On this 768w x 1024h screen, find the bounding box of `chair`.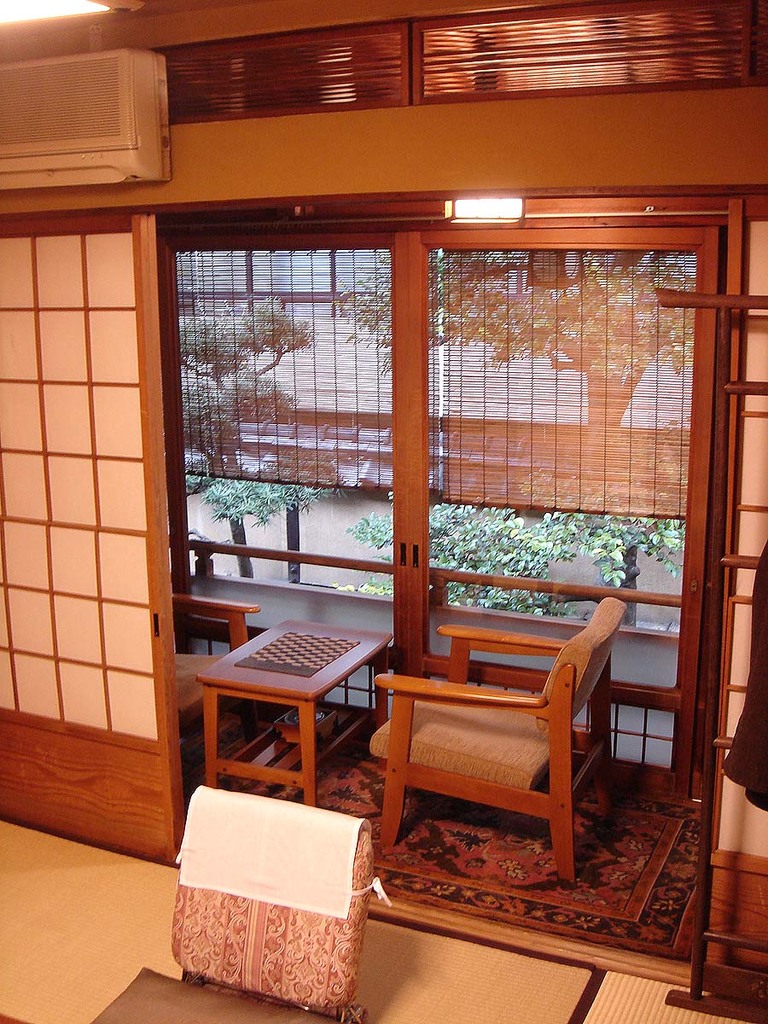
Bounding box: left=348, top=591, right=637, bottom=884.
